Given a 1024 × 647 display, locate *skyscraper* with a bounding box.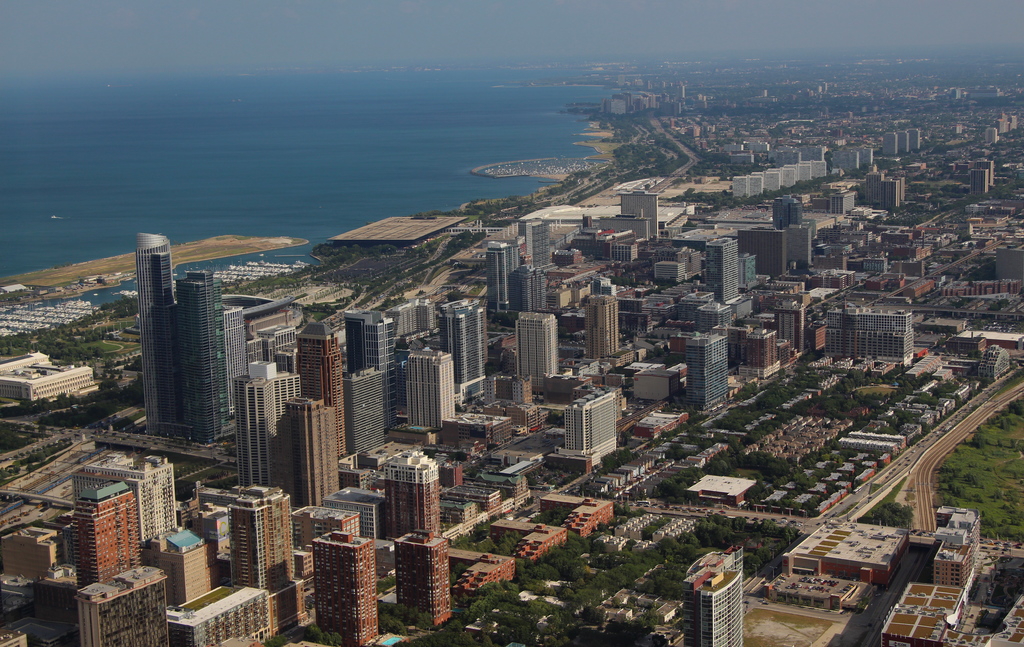
Located: l=78, t=564, r=167, b=643.
